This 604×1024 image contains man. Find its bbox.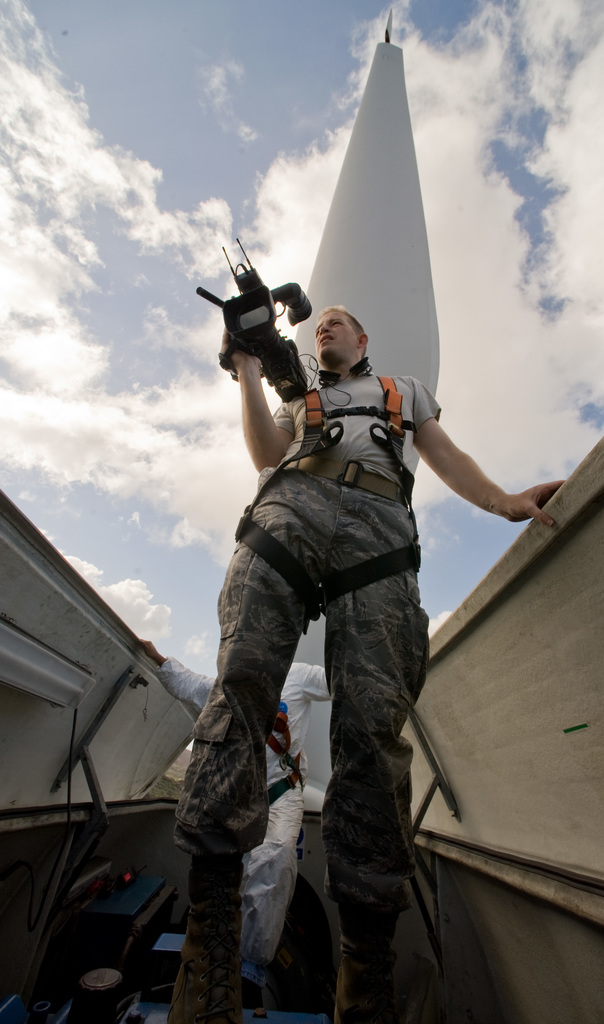
(left=183, top=219, right=491, bottom=1007).
